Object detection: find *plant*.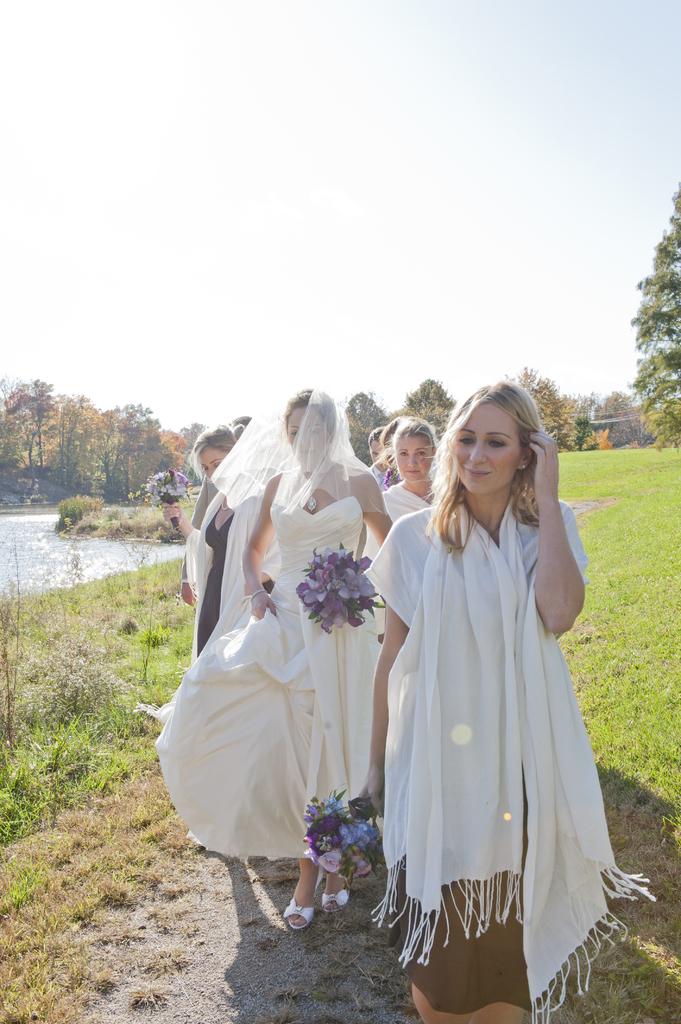
(x1=586, y1=424, x2=613, y2=447).
